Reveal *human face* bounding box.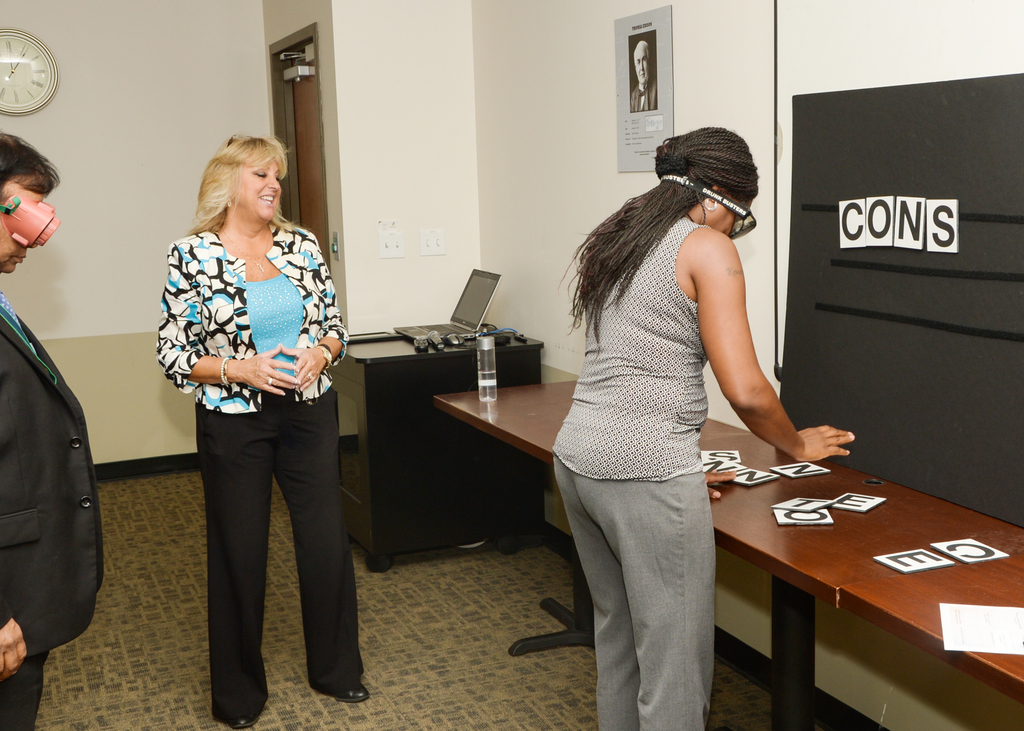
Revealed: [left=231, top=154, right=286, bottom=223].
